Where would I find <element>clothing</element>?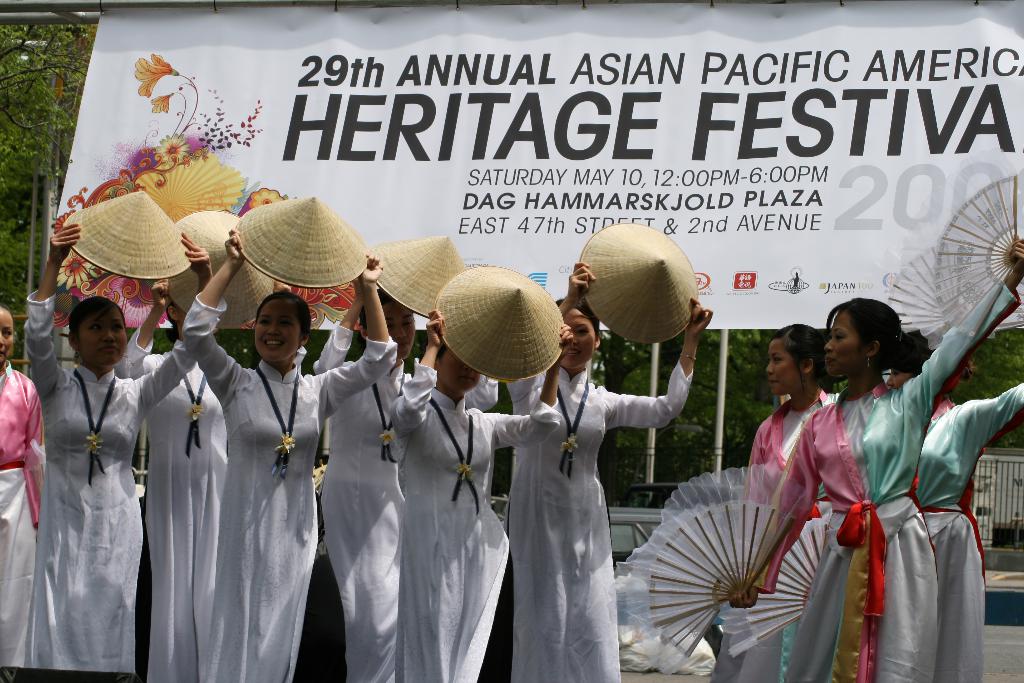
At bbox=(19, 275, 225, 682).
